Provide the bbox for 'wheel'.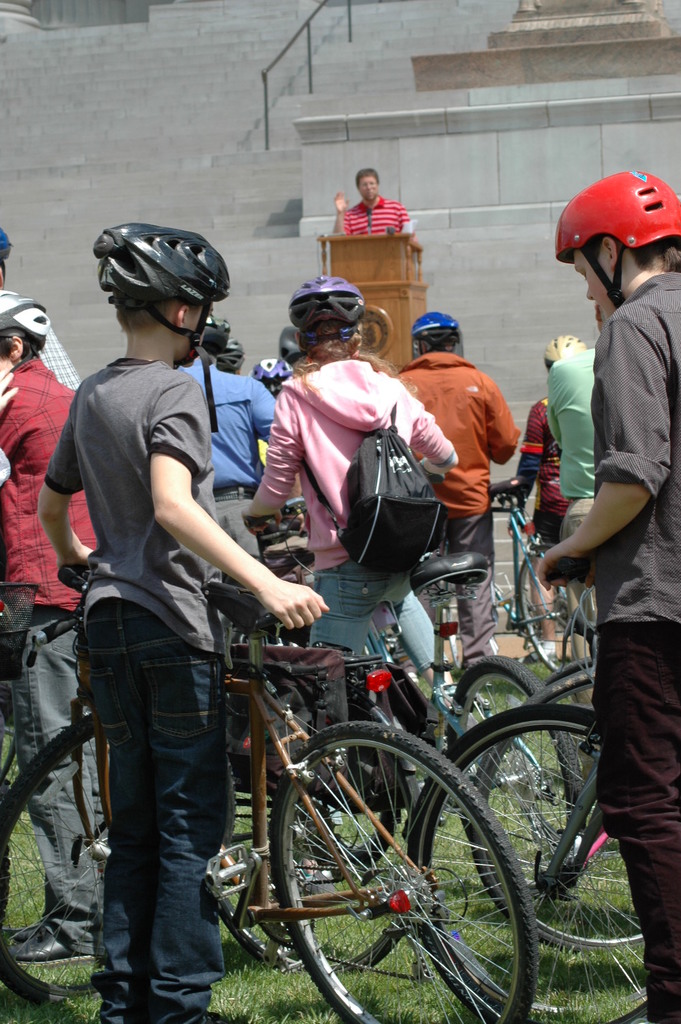
0:714:114:1011.
